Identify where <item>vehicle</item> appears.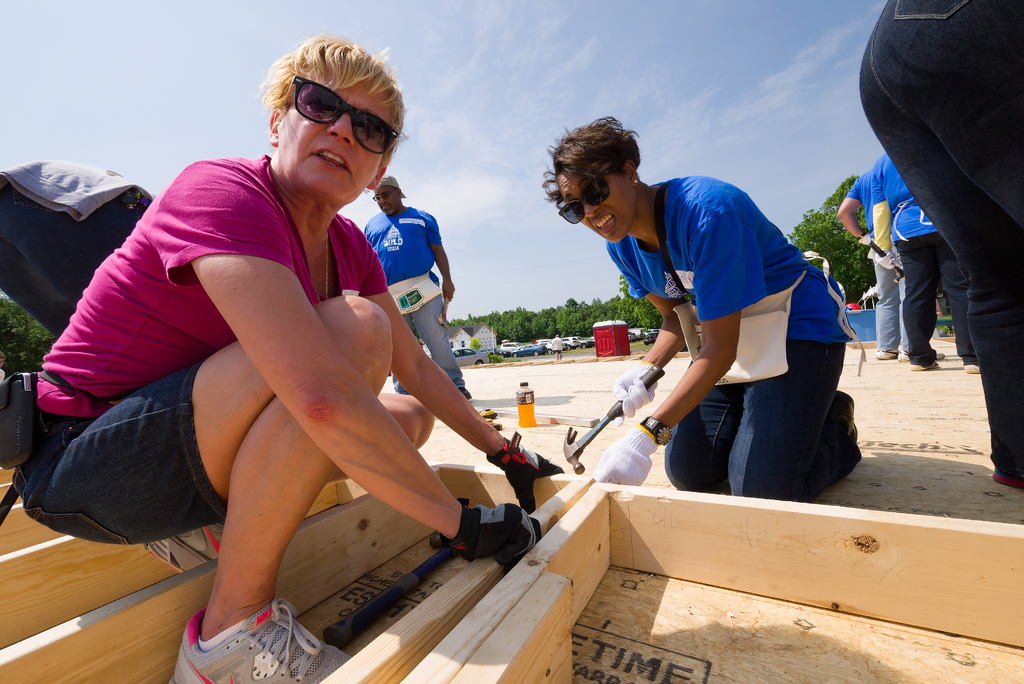
Appears at l=520, t=339, r=541, b=357.
